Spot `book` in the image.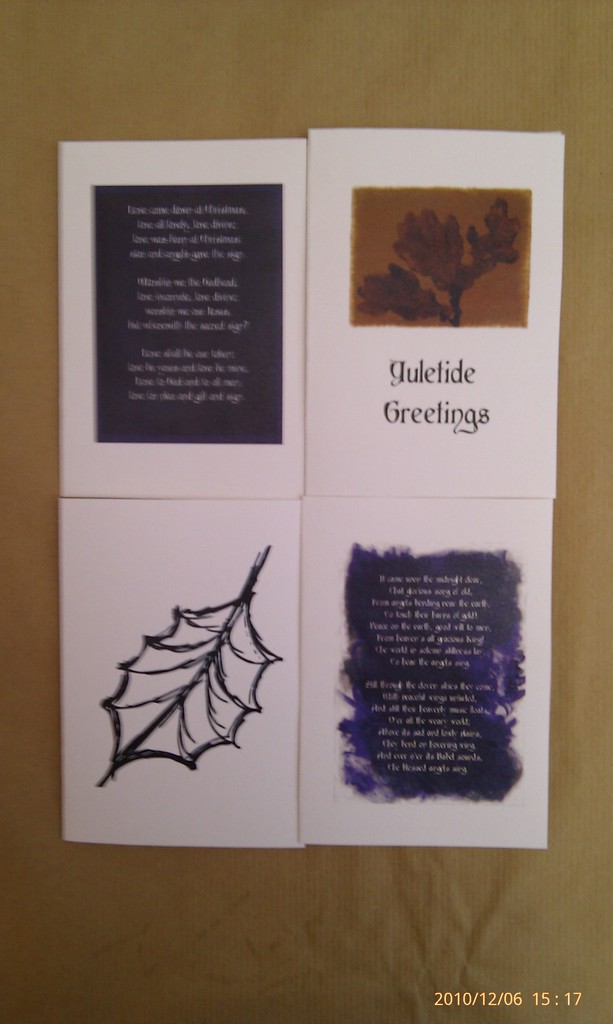
`book` found at Rect(63, 495, 299, 847).
